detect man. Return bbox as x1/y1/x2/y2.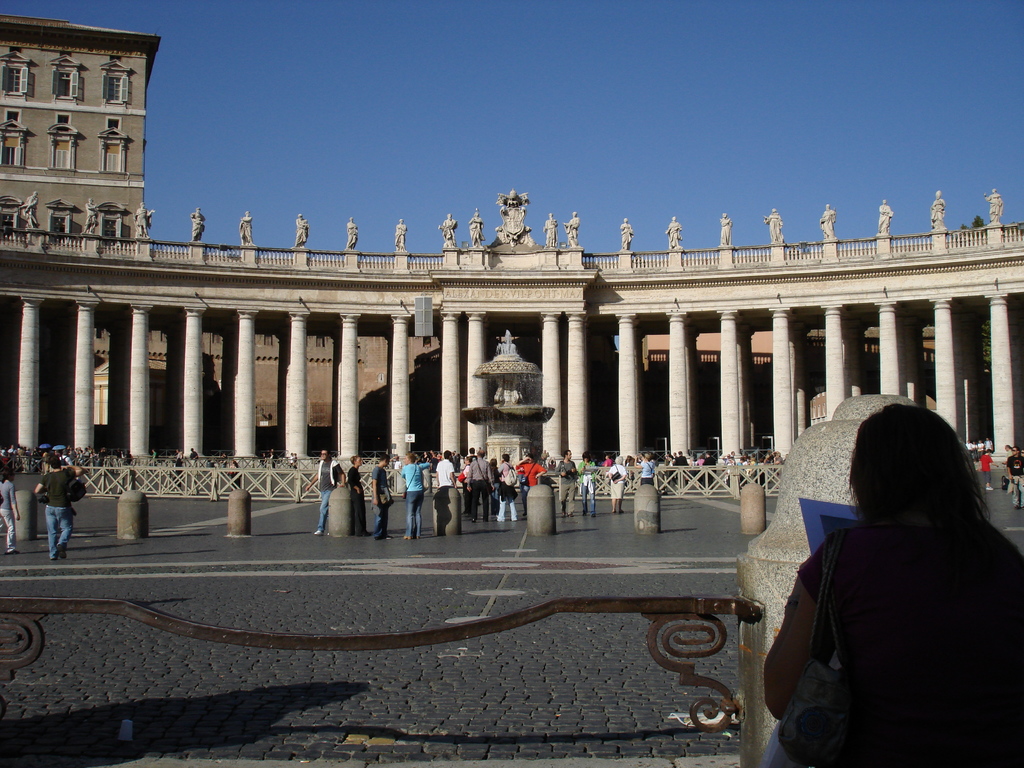
436/450/456/490.
